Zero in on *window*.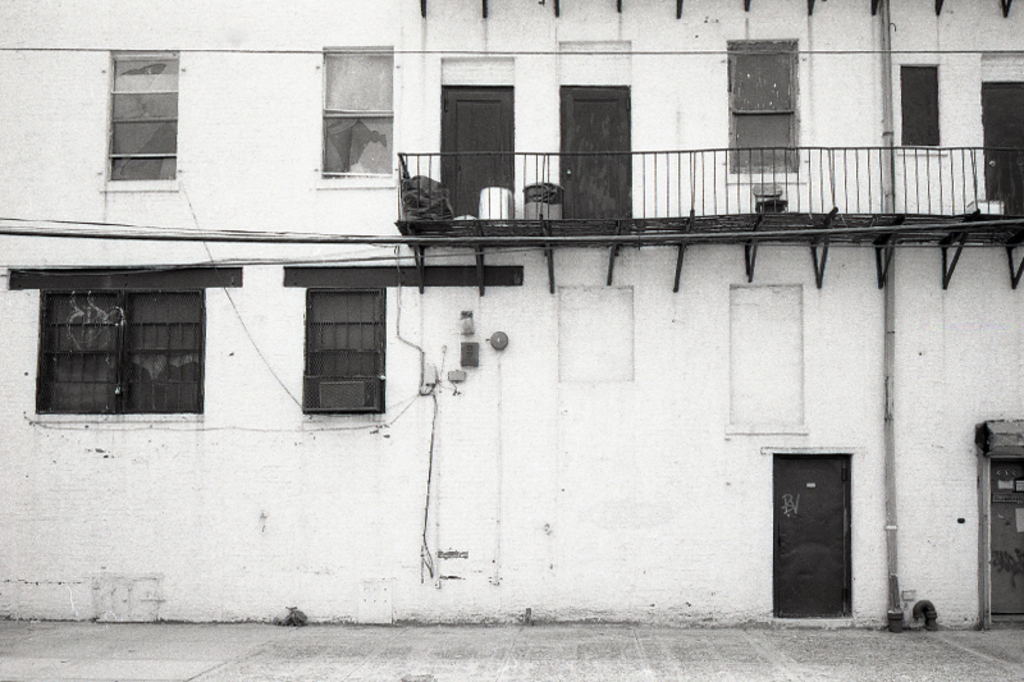
Zeroed in: bbox(736, 35, 792, 184).
